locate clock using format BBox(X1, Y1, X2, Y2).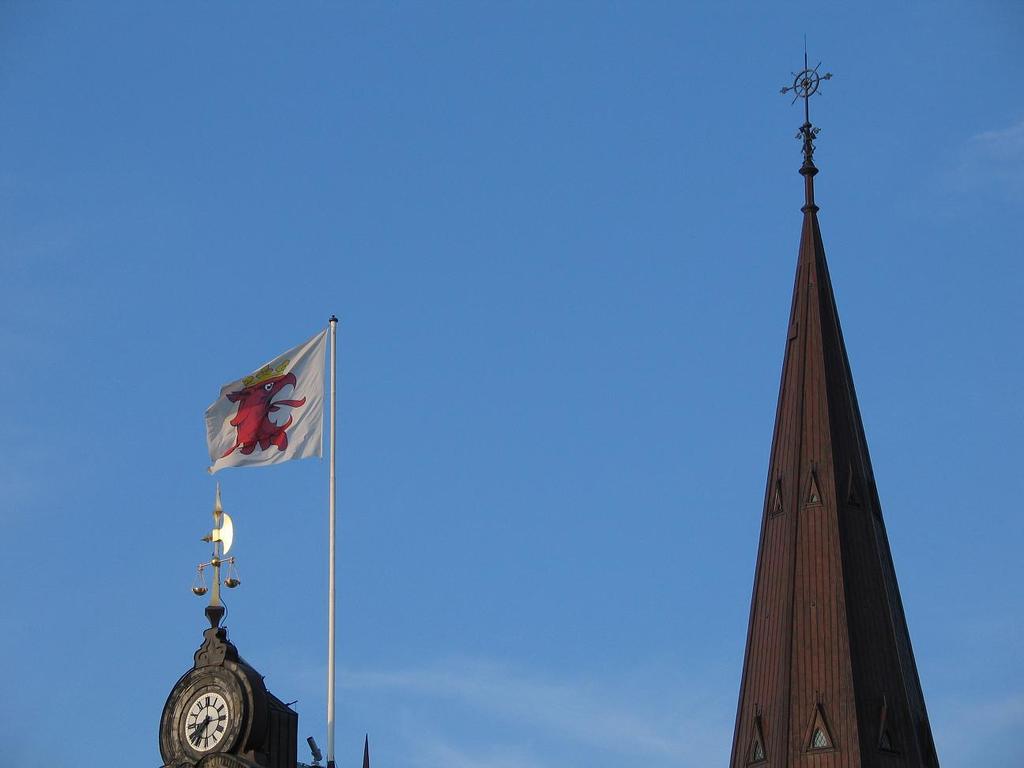
BBox(176, 680, 235, 761).
